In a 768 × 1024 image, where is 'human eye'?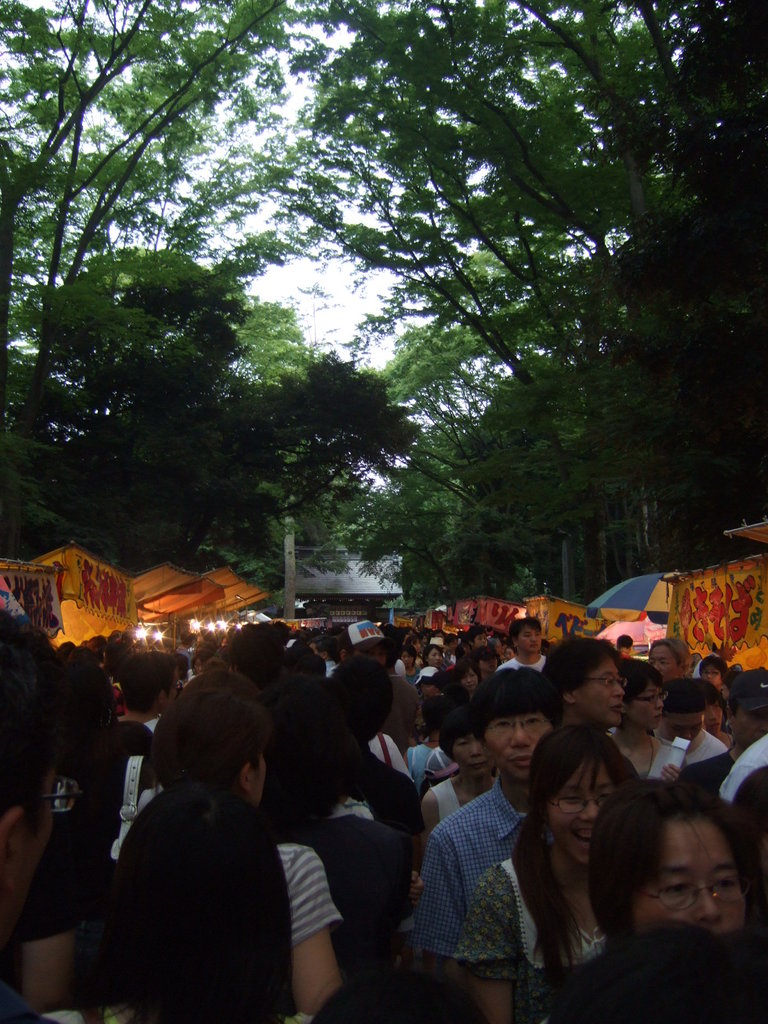
560, 790, 584, 805.
